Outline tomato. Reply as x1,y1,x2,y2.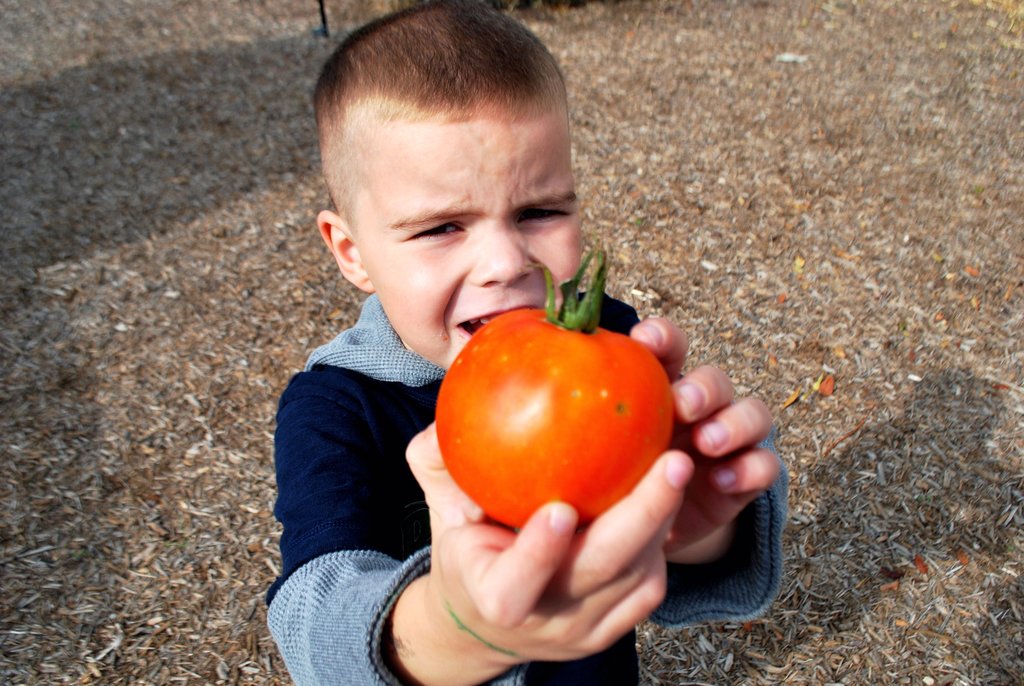
436,245,675,530.
